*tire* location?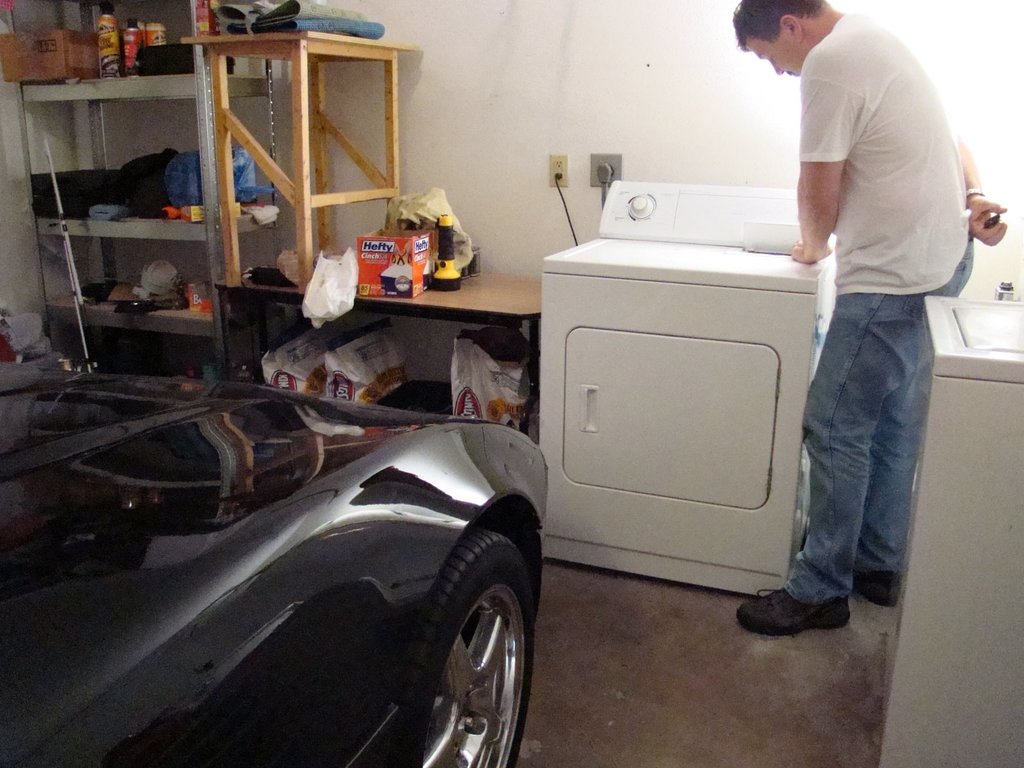
region(390, 531, 529, 767)
